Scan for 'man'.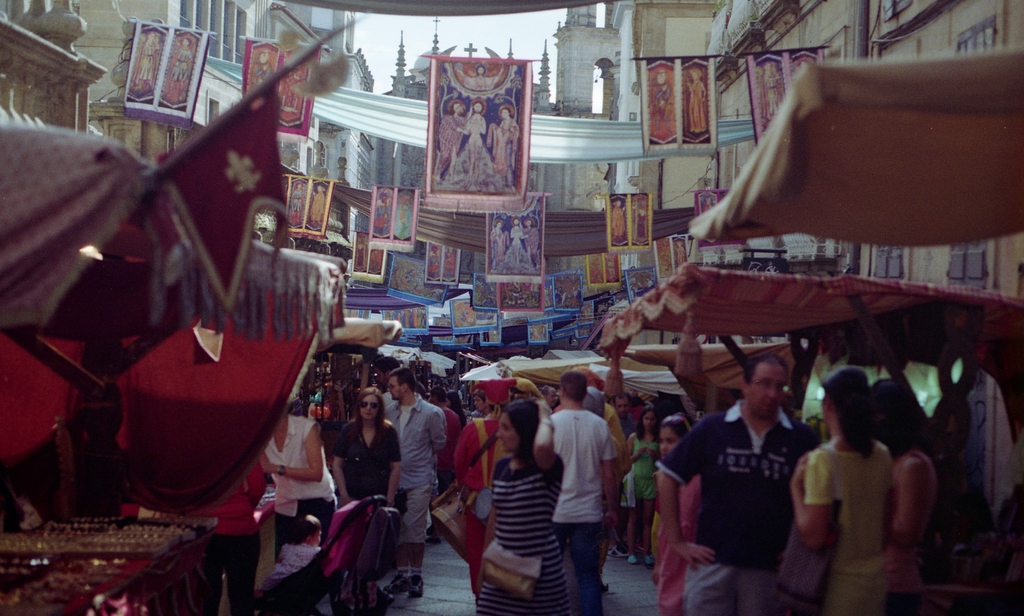
Scan result: Rect(380, 370, 450, 593).
